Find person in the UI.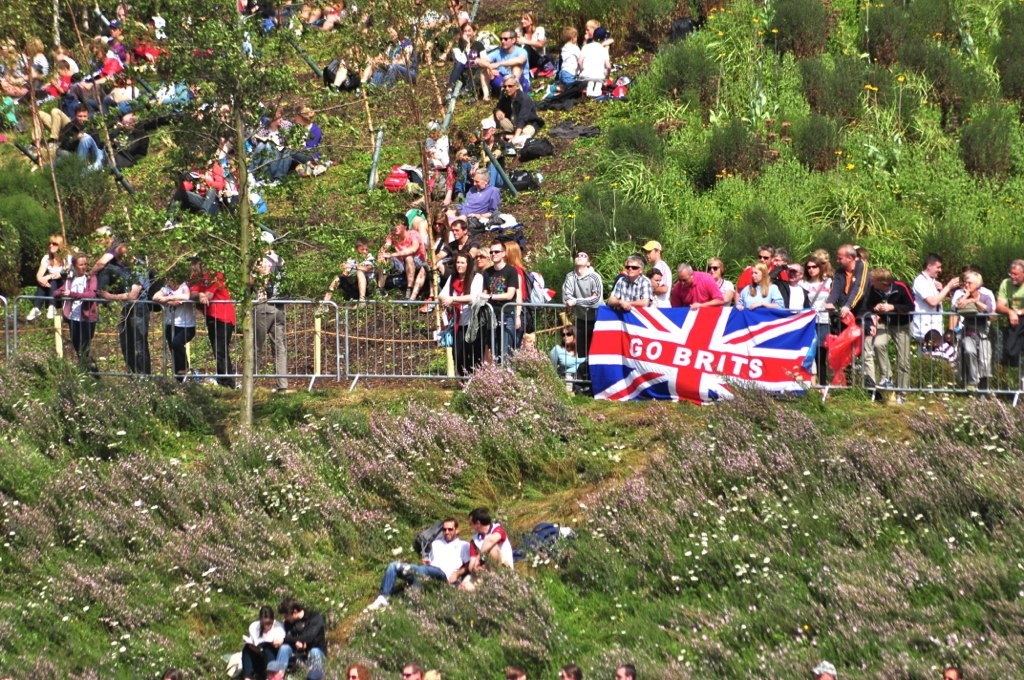
UI element at 320:242:379:311.
